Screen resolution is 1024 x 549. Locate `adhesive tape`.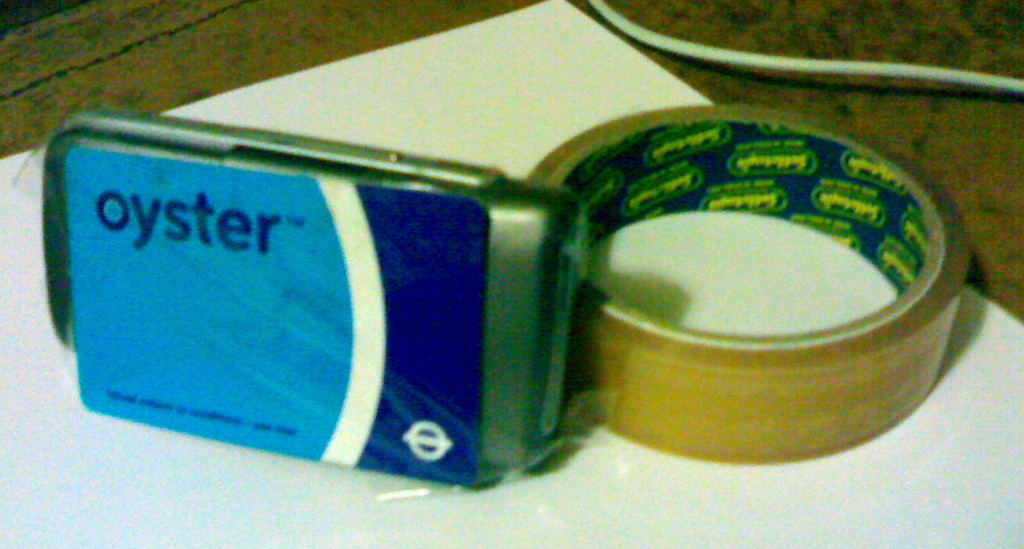
select_region(518, 109, 967, 452).
